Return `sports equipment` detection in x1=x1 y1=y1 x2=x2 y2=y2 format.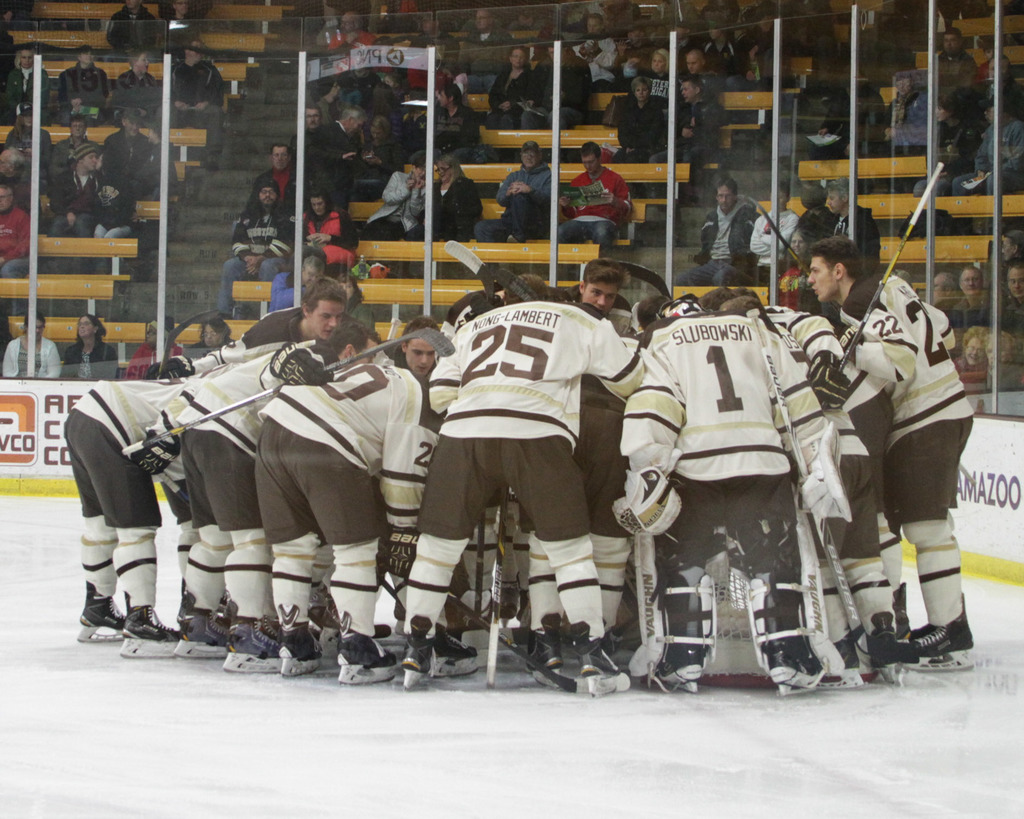
x1=898 y1=598 x2=977 y2=670.
